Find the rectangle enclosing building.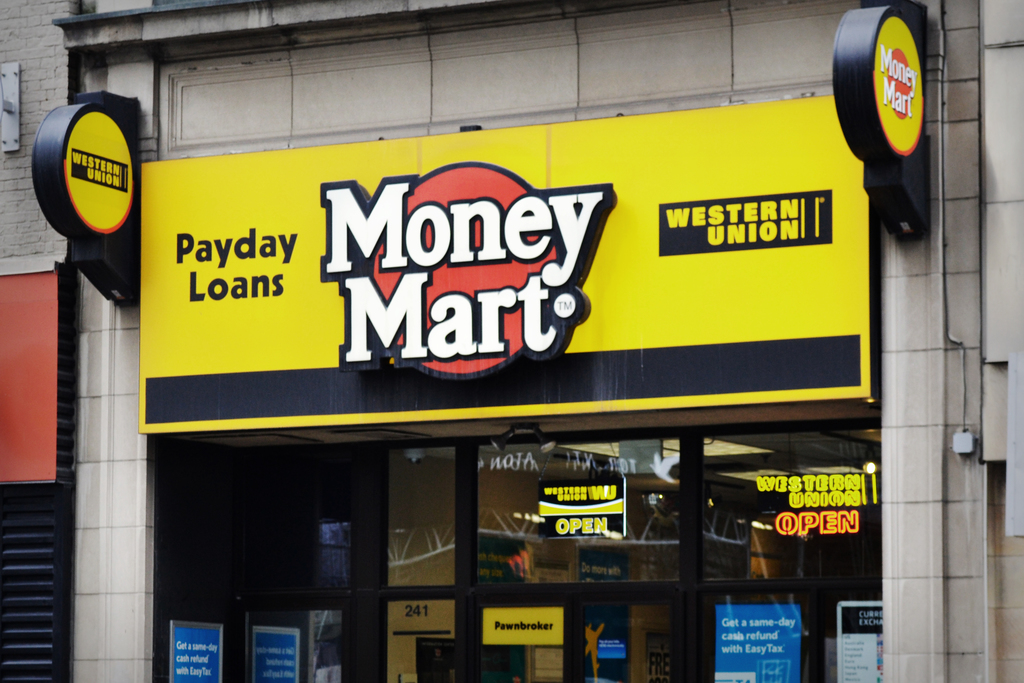
BBox(52, 0, 1023, 682).
